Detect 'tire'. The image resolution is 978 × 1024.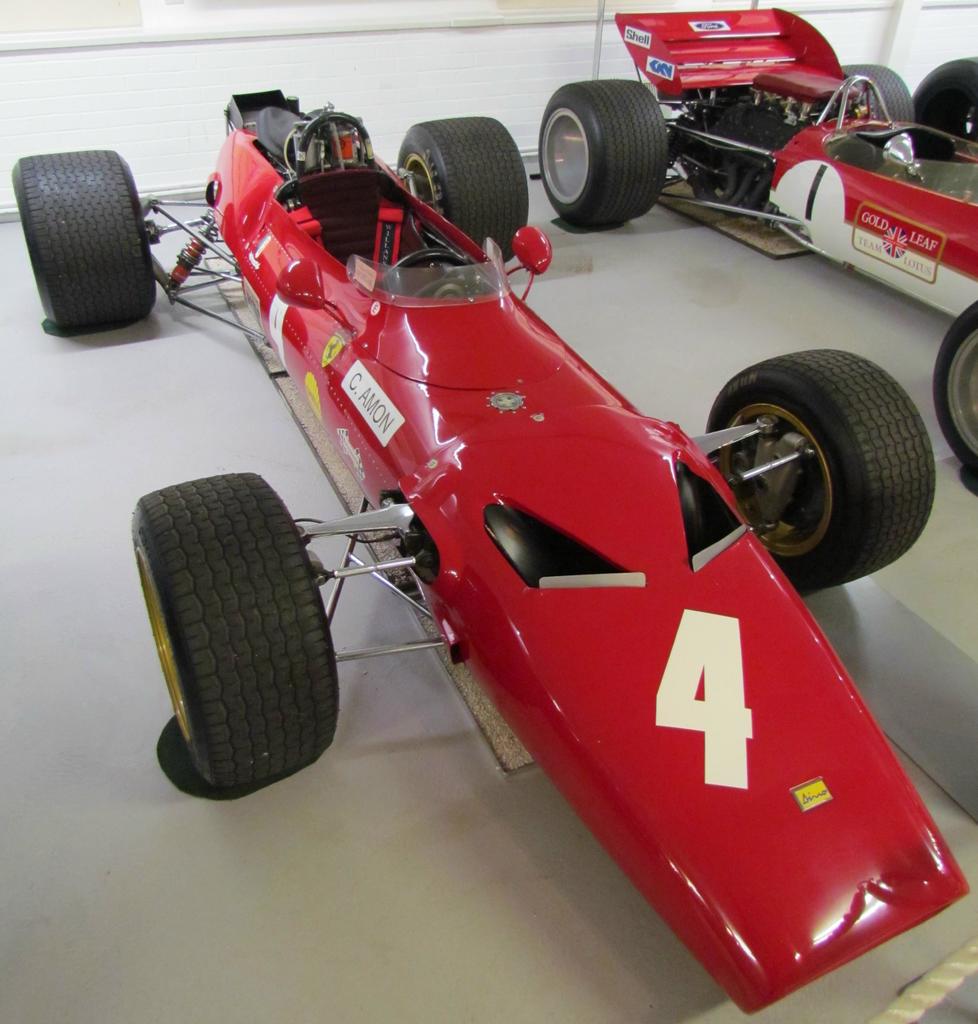
{"left": 120, "top": 470, "right": 343, "bottom": 796}.
